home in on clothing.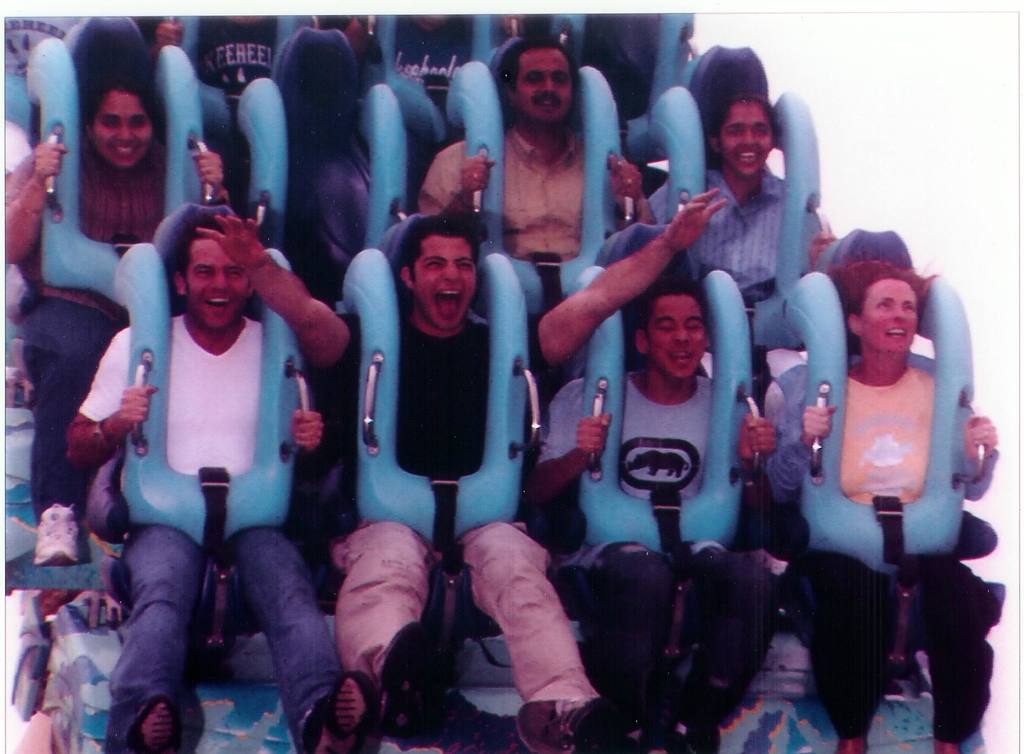
Homed in at <box>194,10,276,175</box>.
